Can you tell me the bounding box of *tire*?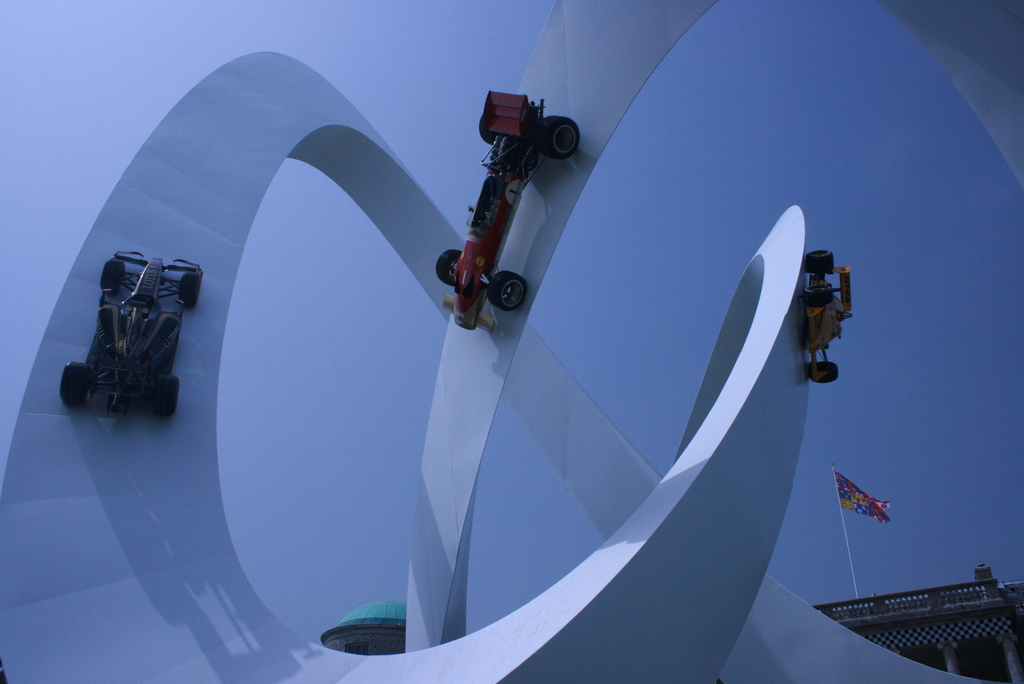
x1=435, y1=252, x2=461, y2=288.
